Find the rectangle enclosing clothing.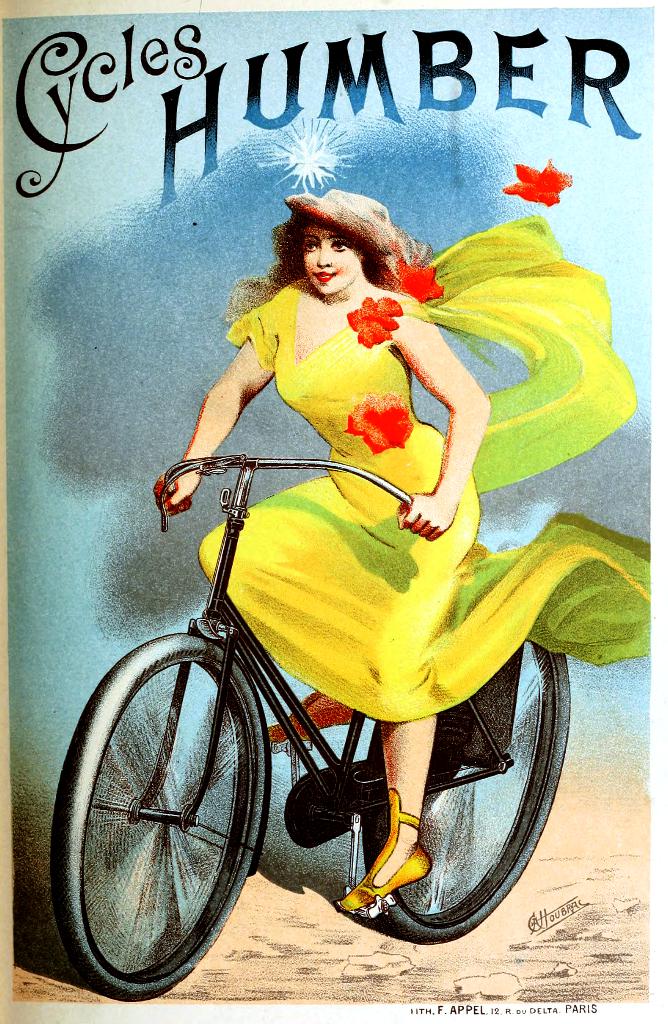
l=200, t=214, r=633, b=727.
